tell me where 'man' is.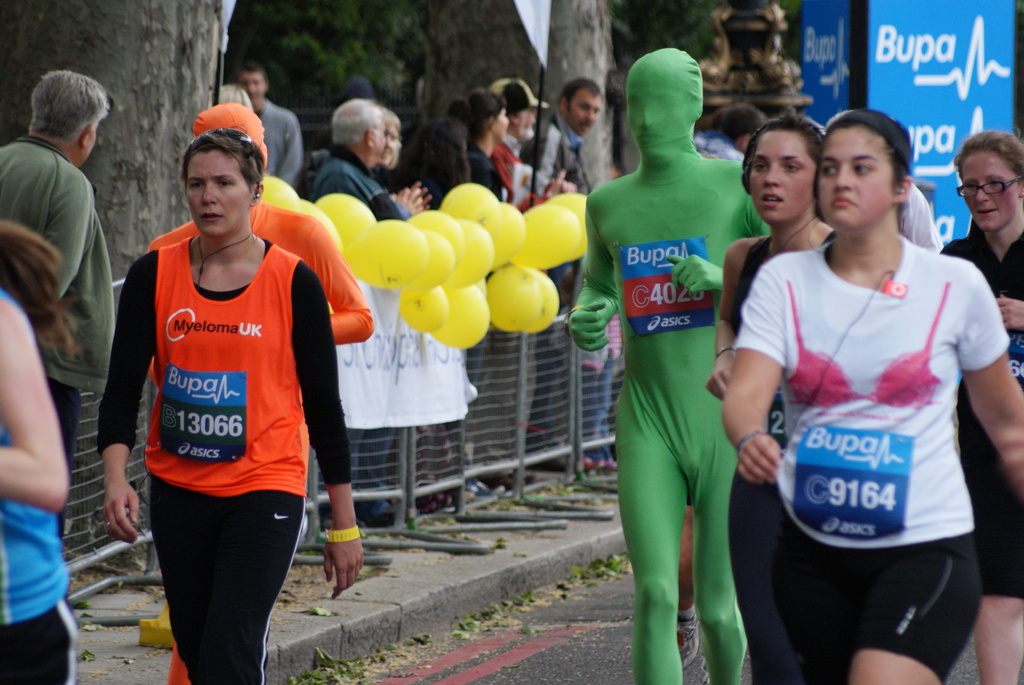
'man' is at [left=0, top=70, right=113, bottom=453].
